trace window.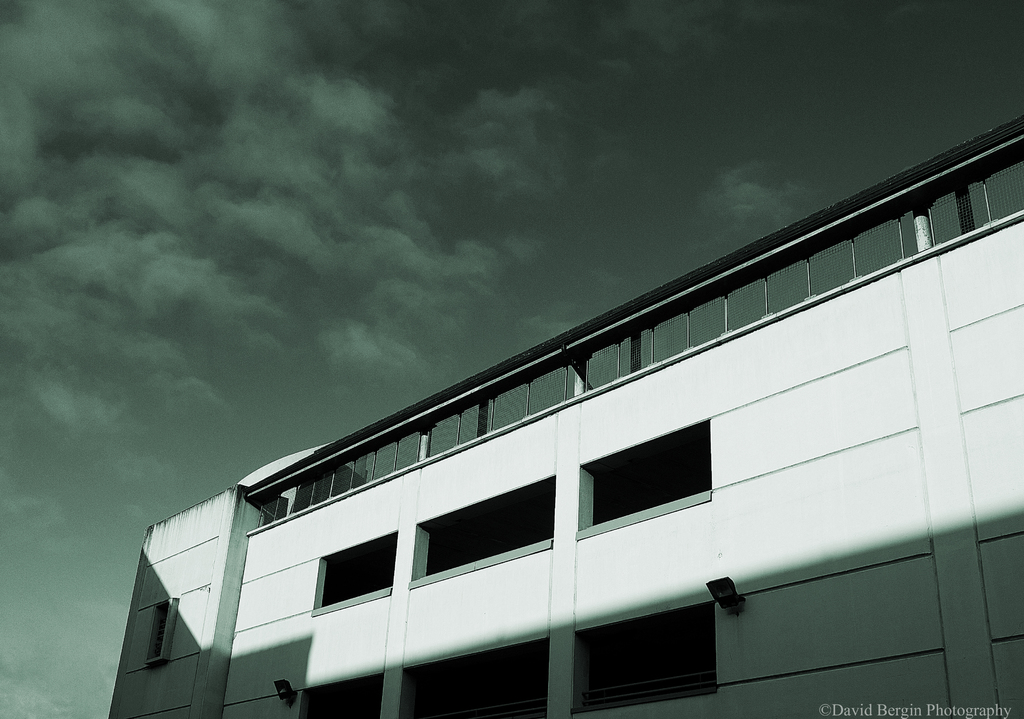
Traced to crop(572, 606, 711, 712).
